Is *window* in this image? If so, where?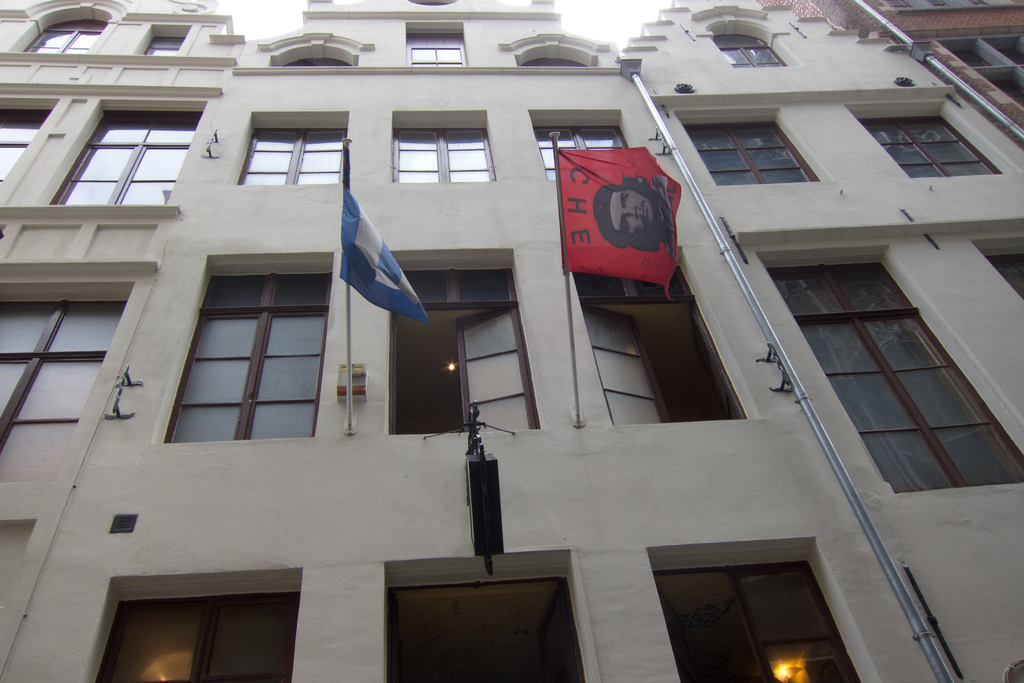
Yes, at 238 124 348 185.
